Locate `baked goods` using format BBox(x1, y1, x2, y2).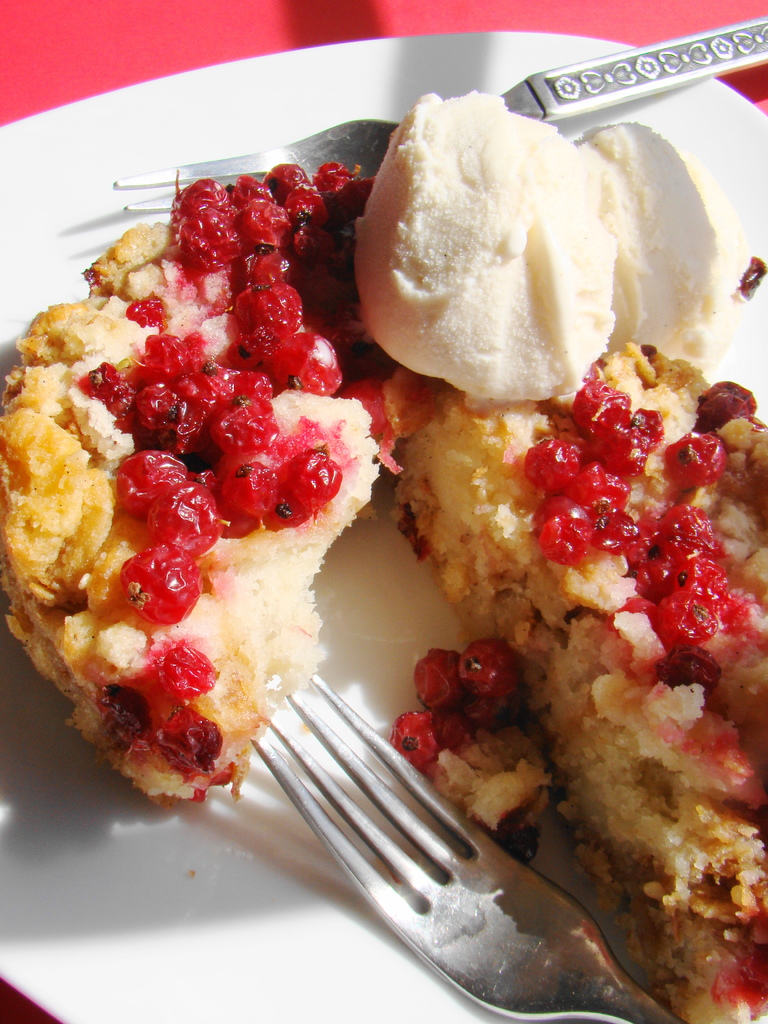
BBox(390, 342, 767, 1023).
